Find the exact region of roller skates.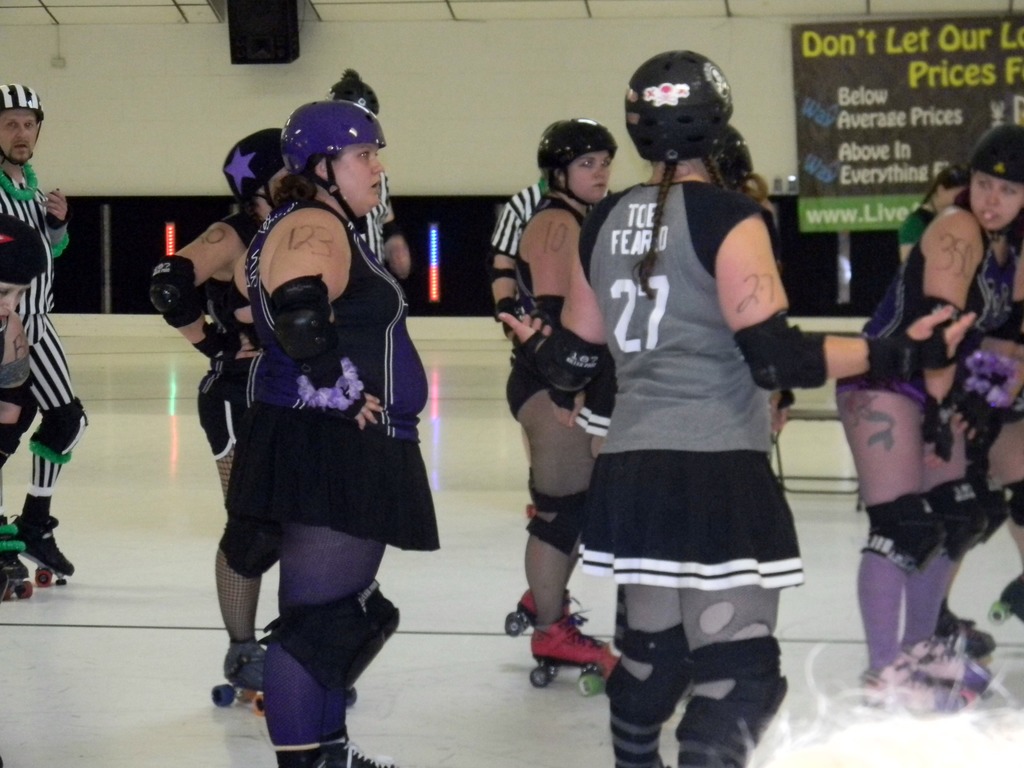
Exact region: region(299, 740, 397, 767).
